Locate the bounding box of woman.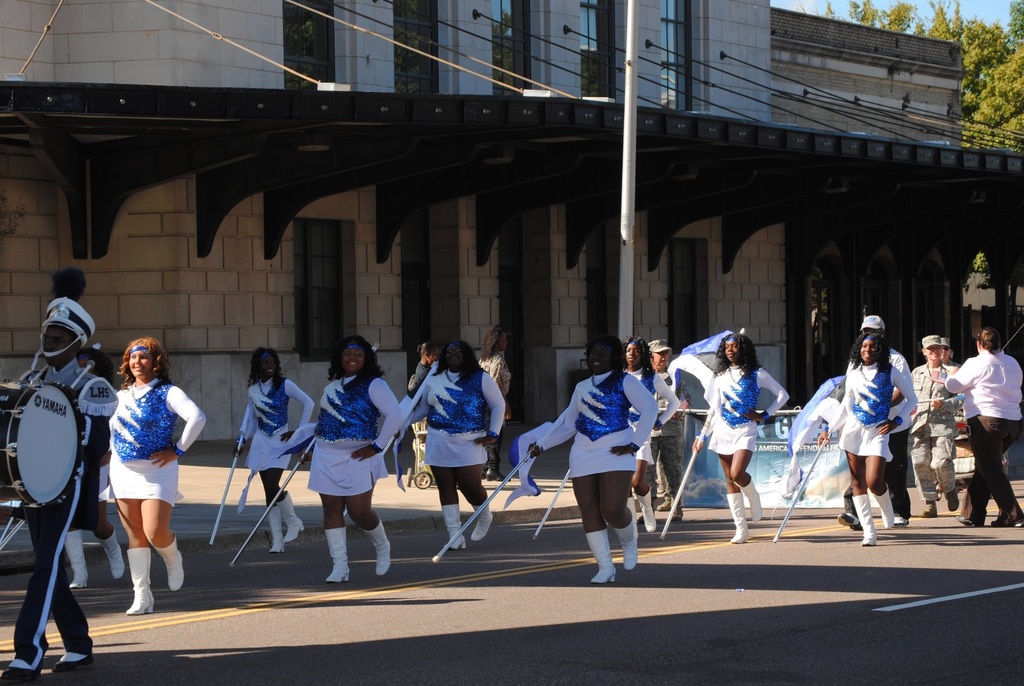
Bounding box: crop(231, 342, 311, 544).
